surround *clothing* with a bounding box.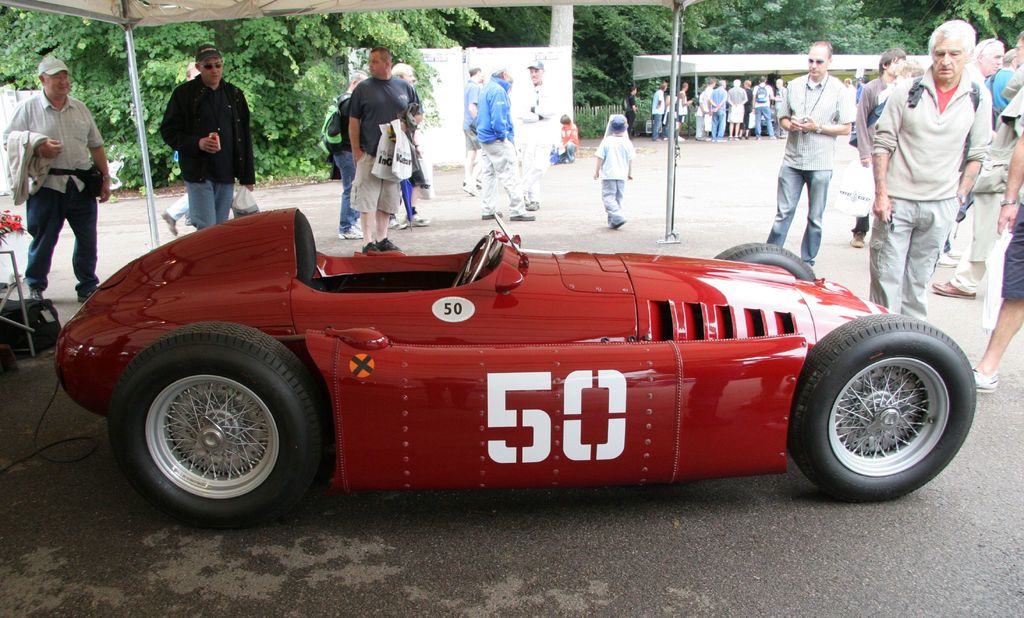
l=597, t=138, r=639, b=183.
